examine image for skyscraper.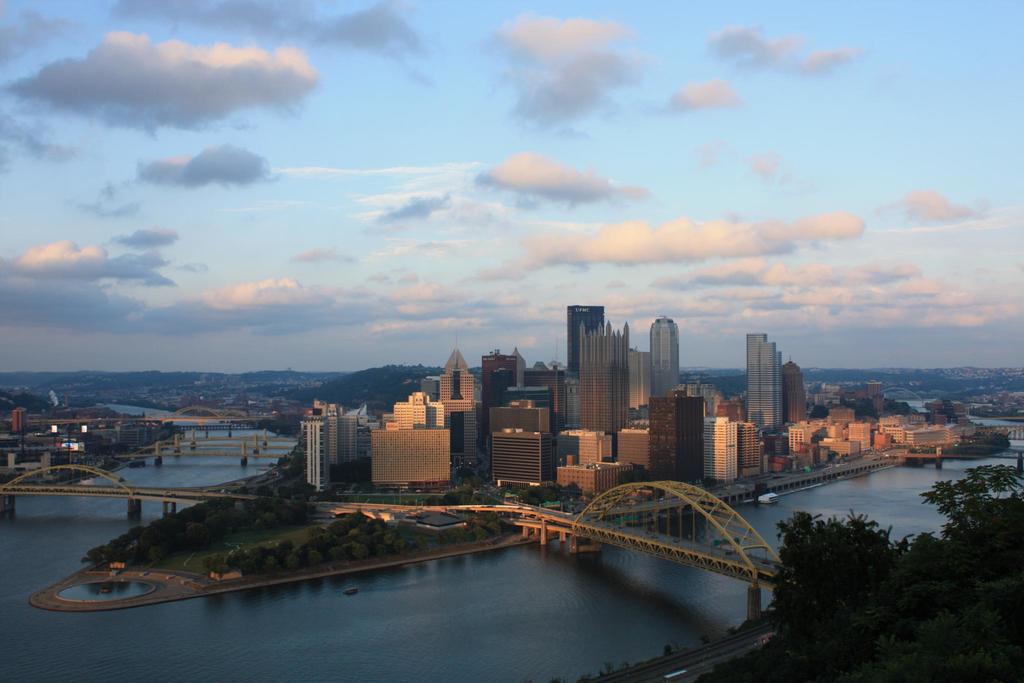
Examination result: l=374, t=390, r=447, b=494.
